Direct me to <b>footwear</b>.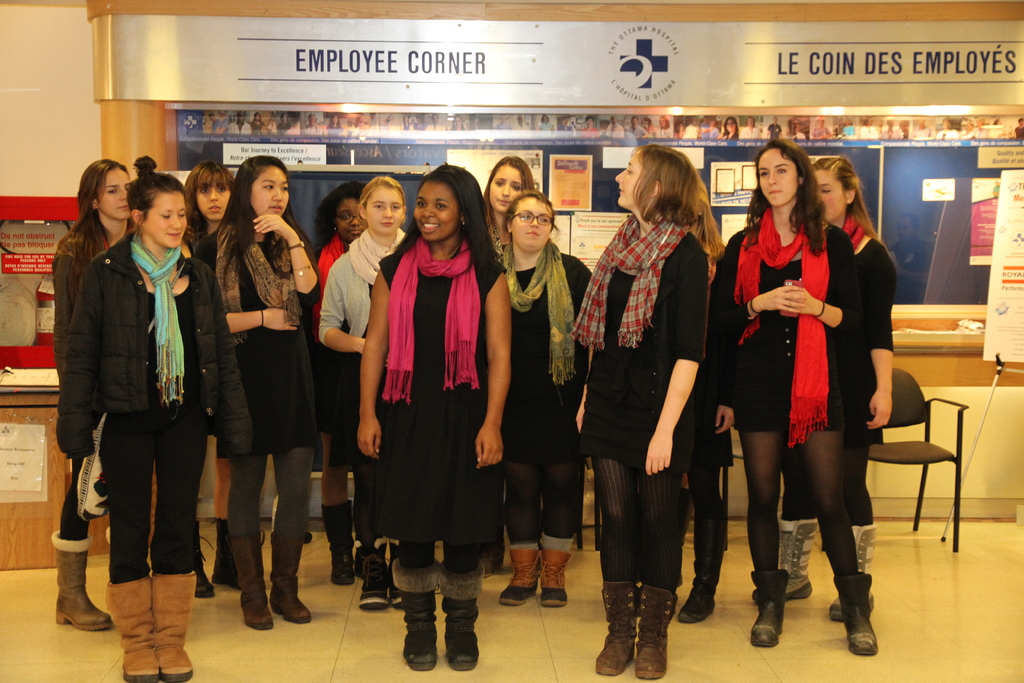
Direction: region(392, 572, 401, 607).
